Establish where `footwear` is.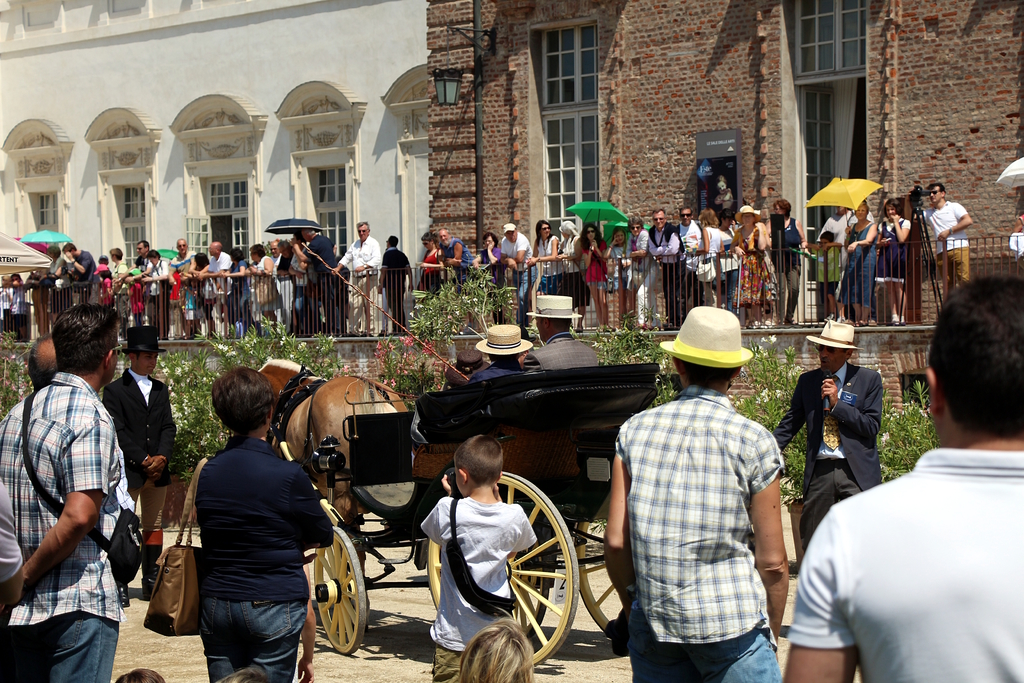
Established at bbox=[763, 322, 772, 331].
